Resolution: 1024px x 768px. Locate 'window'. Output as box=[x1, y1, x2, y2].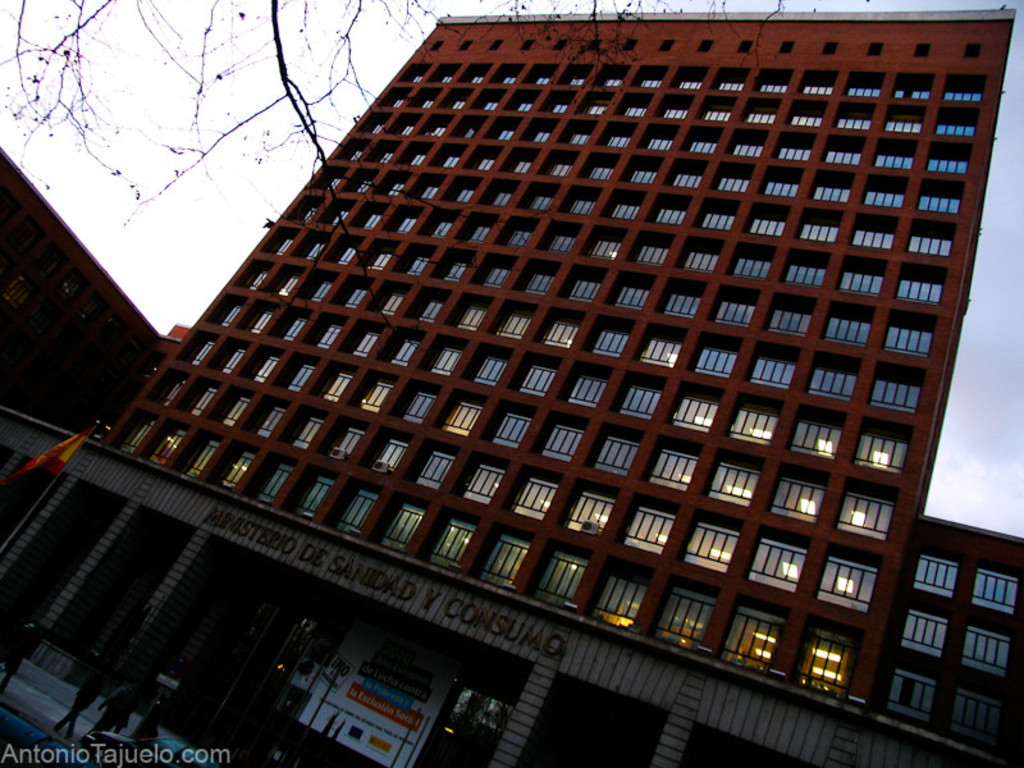
box=[799, 416, 837, 457].
